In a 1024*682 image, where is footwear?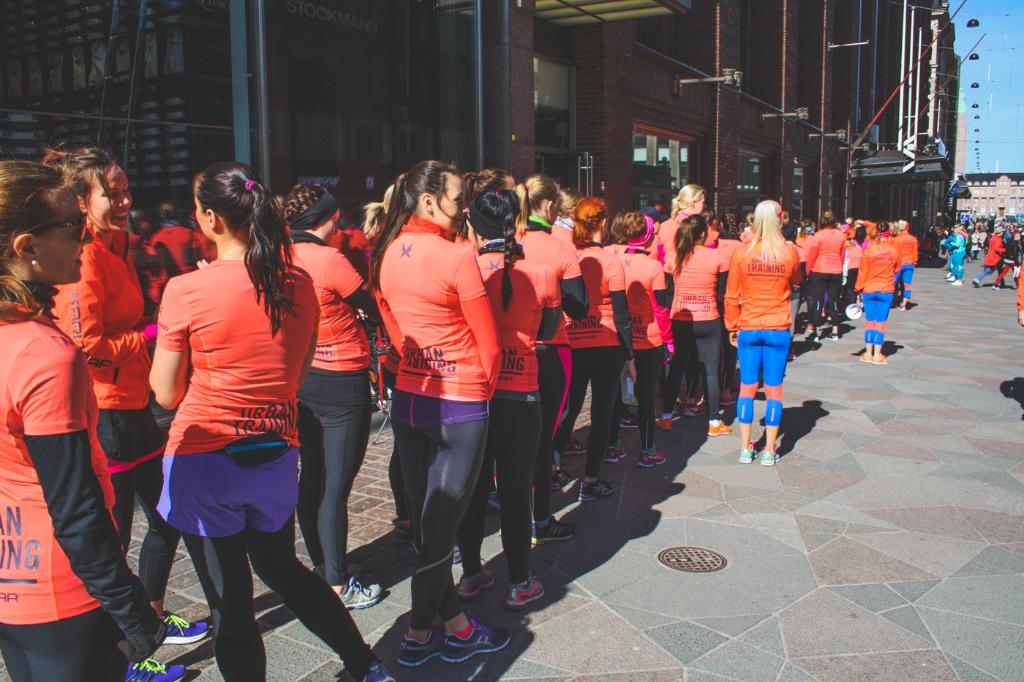
region(162, 607, 209, 644).
